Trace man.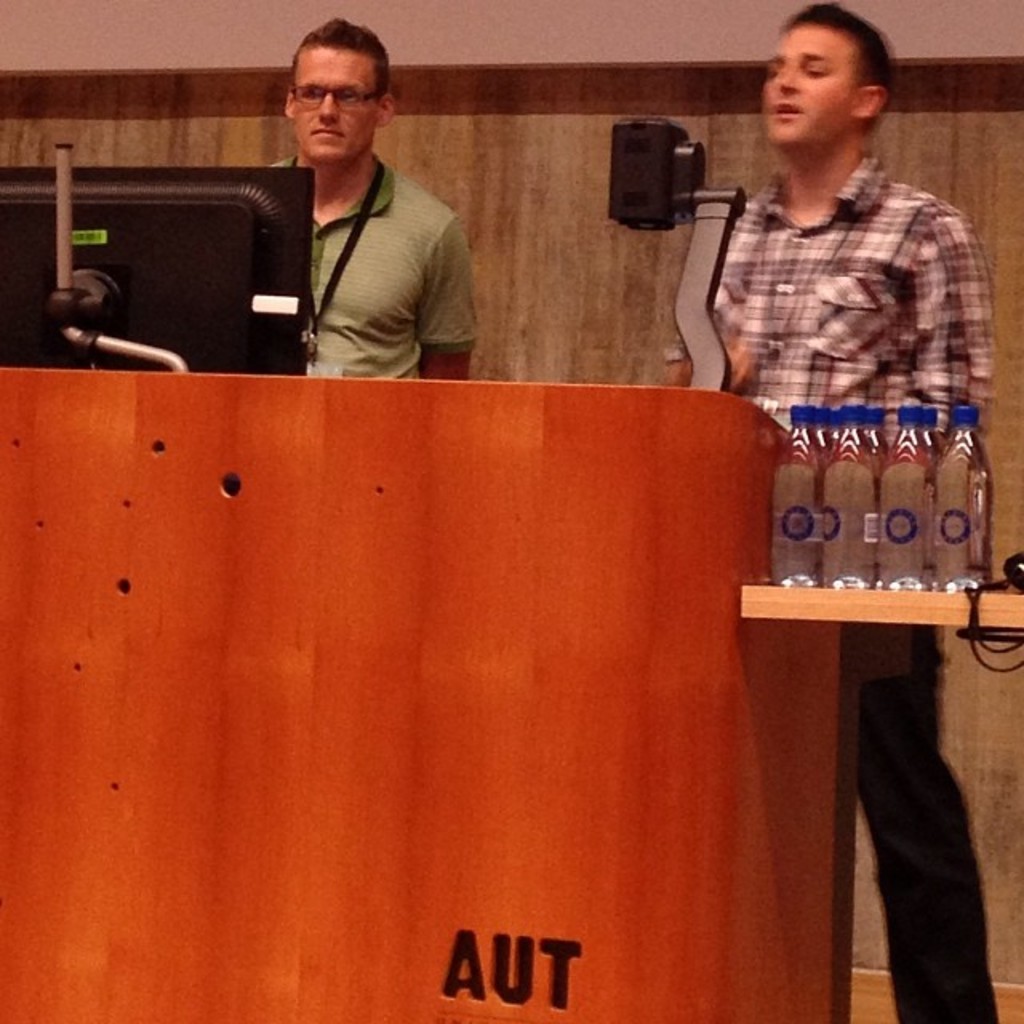
Traced to Rect(669, 2, 995, 1022).
